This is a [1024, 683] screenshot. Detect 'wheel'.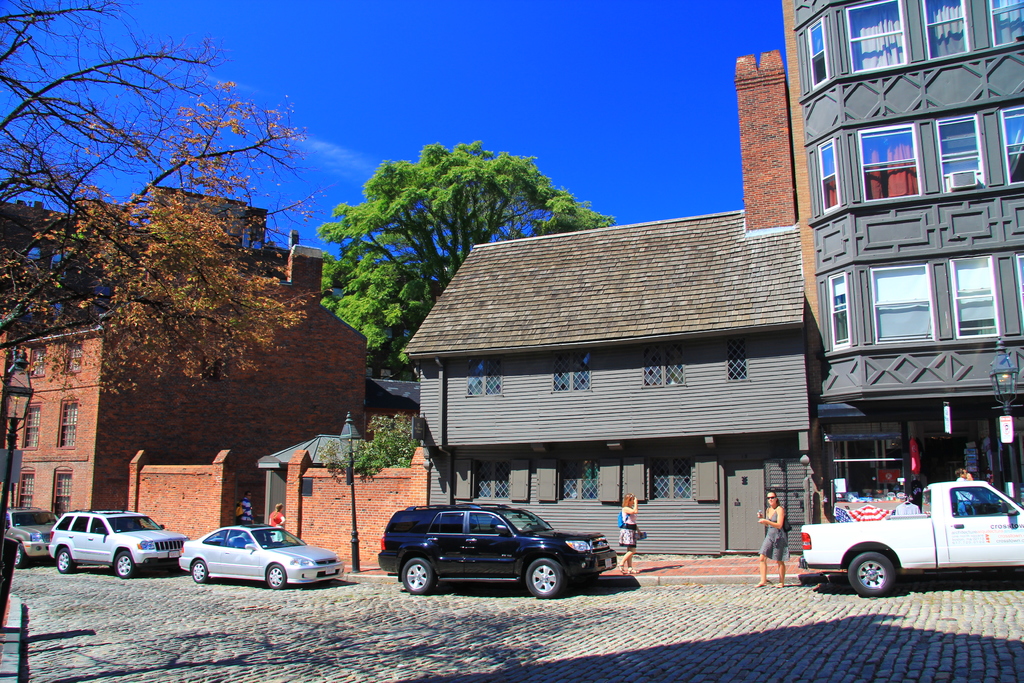
114,552,135,579.
